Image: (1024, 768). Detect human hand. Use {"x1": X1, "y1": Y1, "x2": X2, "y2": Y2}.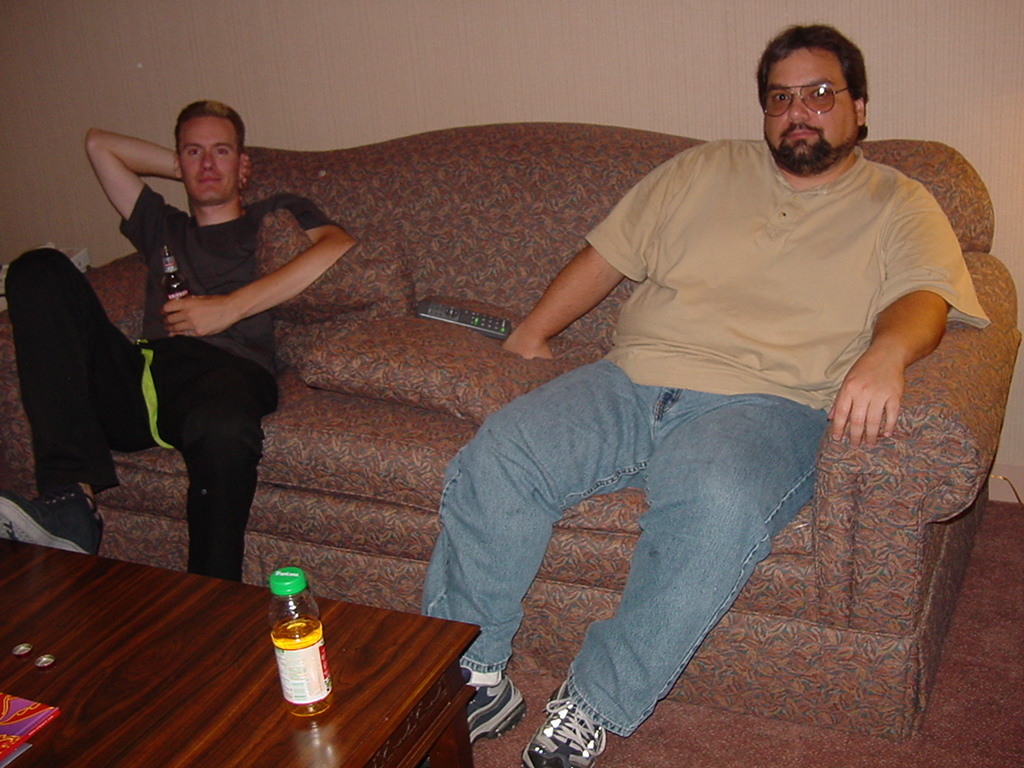
{"x1": 846, "y1": 323, "x2": 922, "y2": 451}.
